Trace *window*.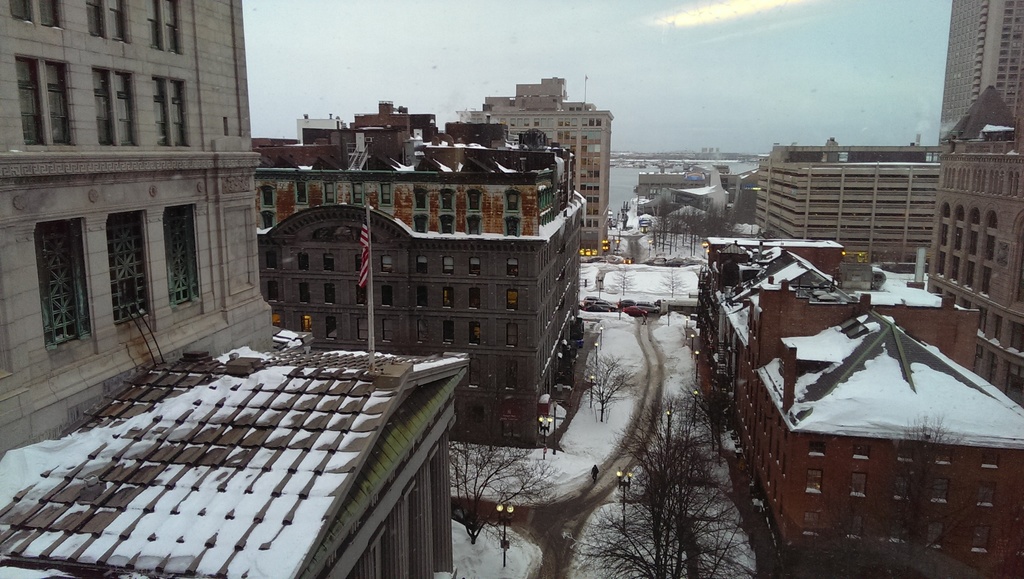
Traced to bbox=[505, 219, 518, 233].
